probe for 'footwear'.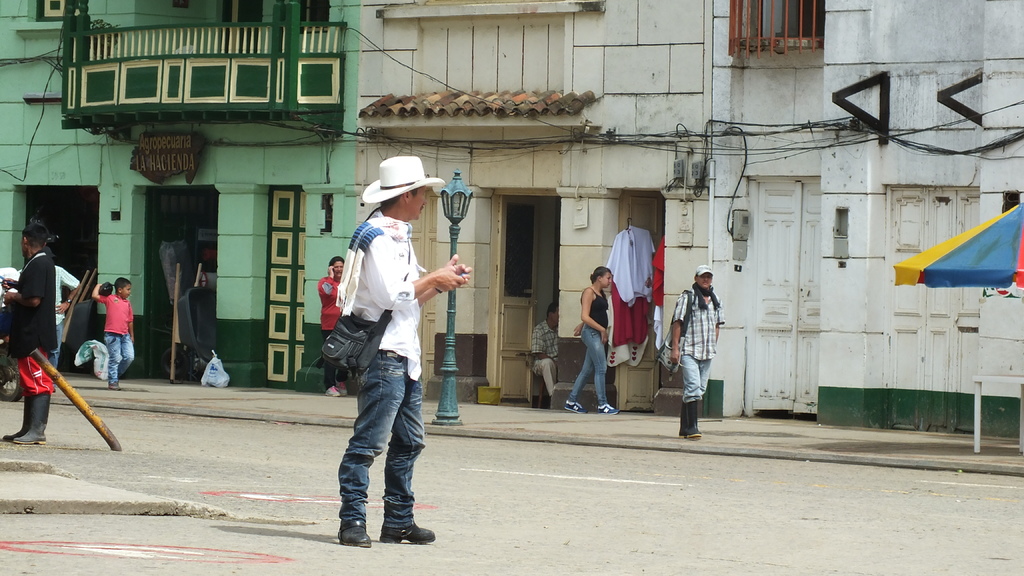
Probe result: [x1=386, y1=522, x2=429, y2=550].
